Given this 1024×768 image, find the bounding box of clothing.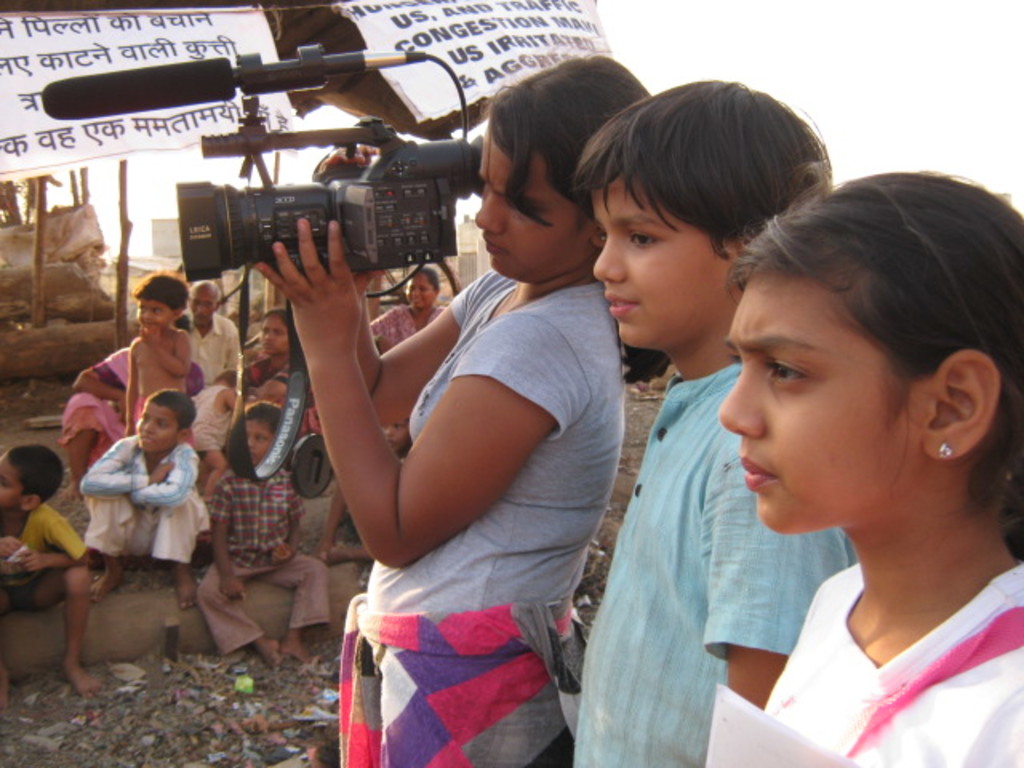
x1=323 y1=283 x2=600 y2=766.
